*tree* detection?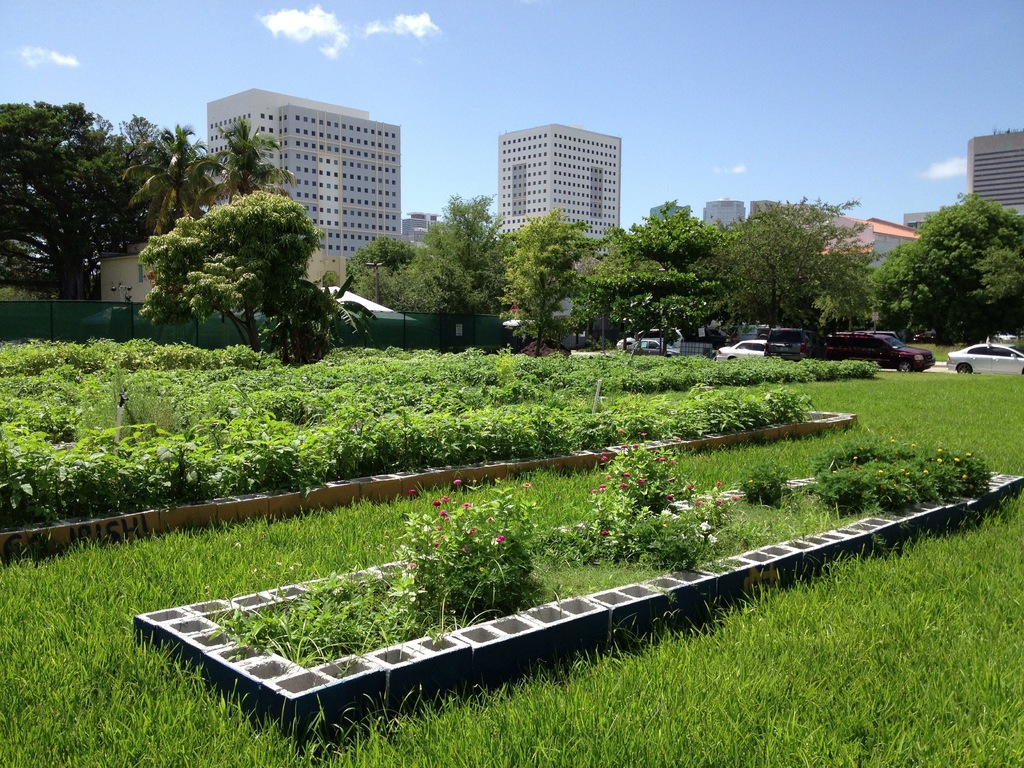
[x1=345, y1=188, x2=520, y2=316]
